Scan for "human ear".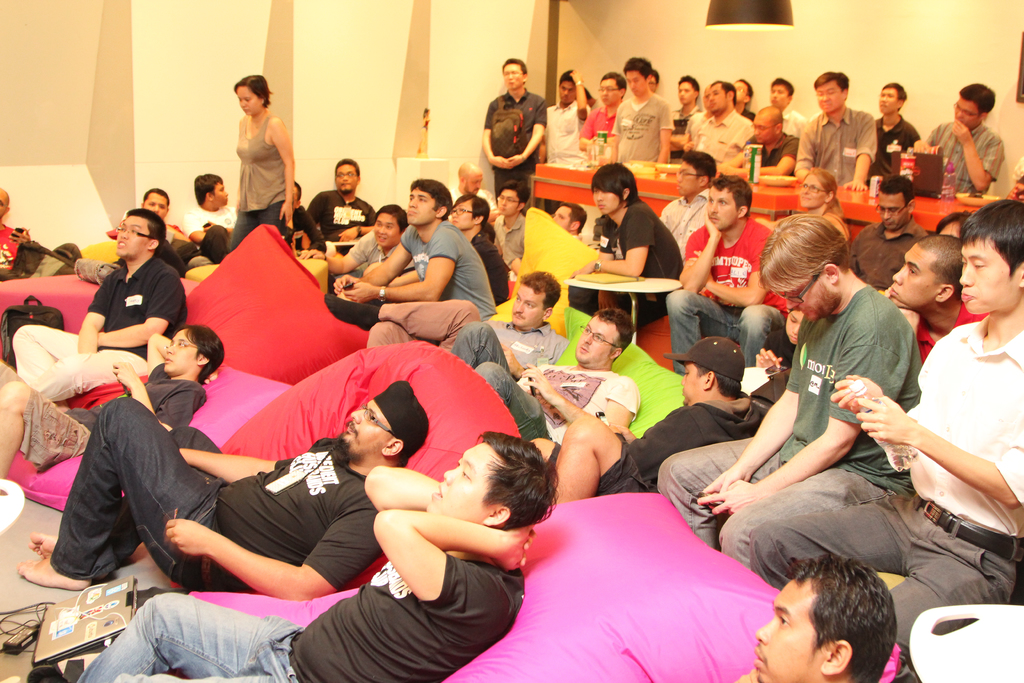
Scan result: x1=147, y1=236, x2=159, y2=249.
